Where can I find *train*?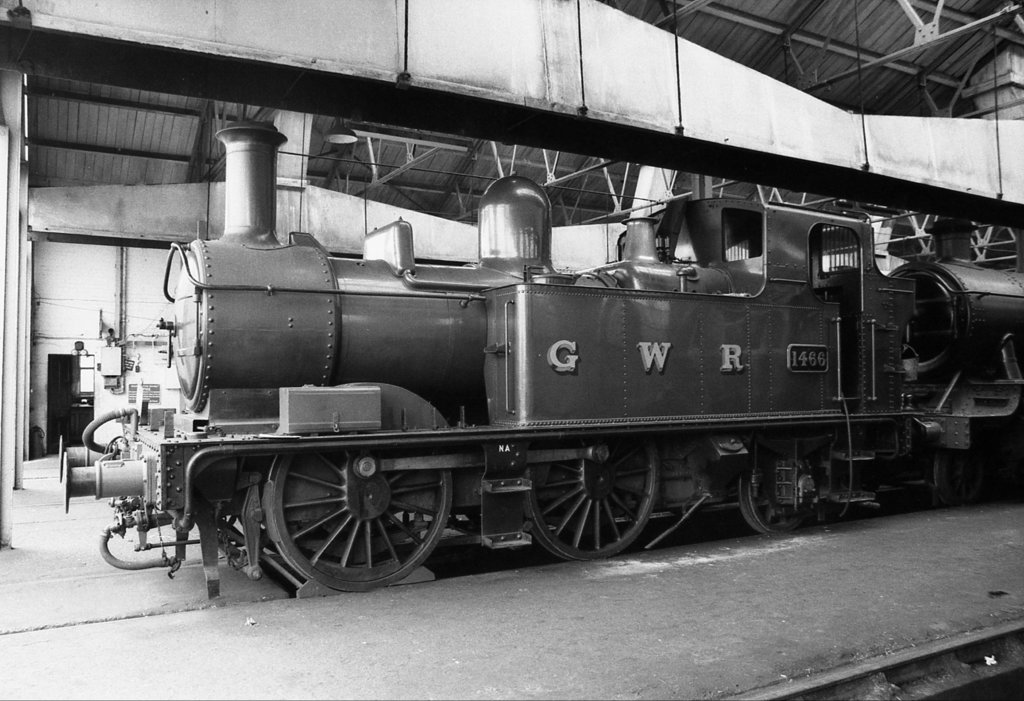
You can find it at bbox=(65, 118, 1023, 596).
